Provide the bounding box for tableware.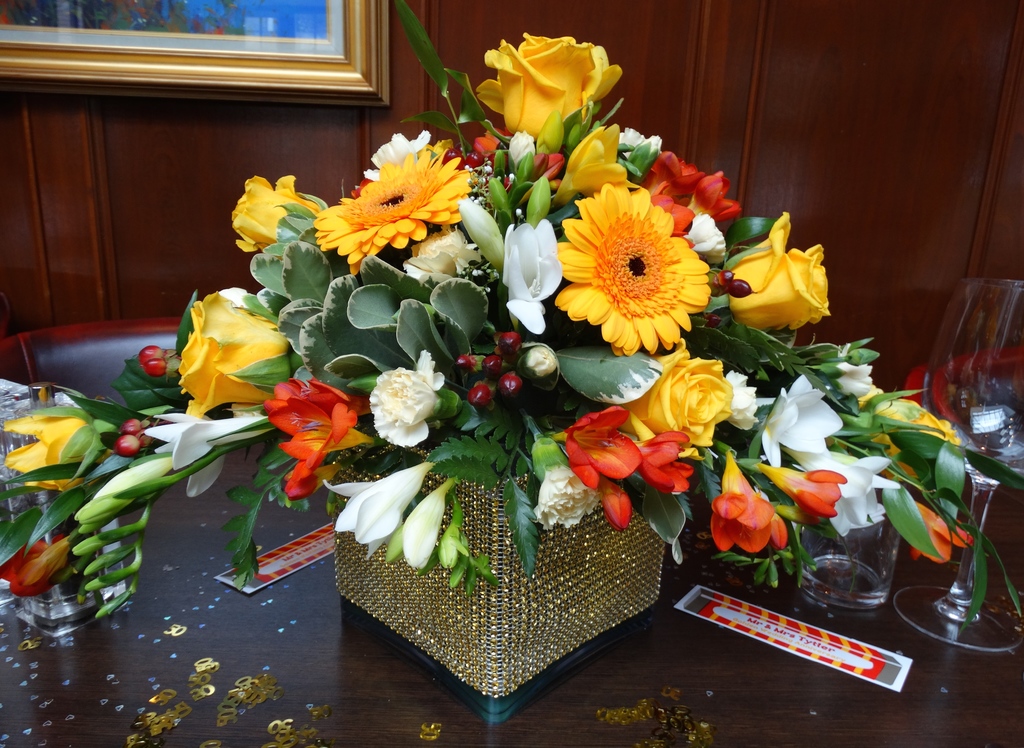
x1=890, y1=278, x2=1023, y2=648.
